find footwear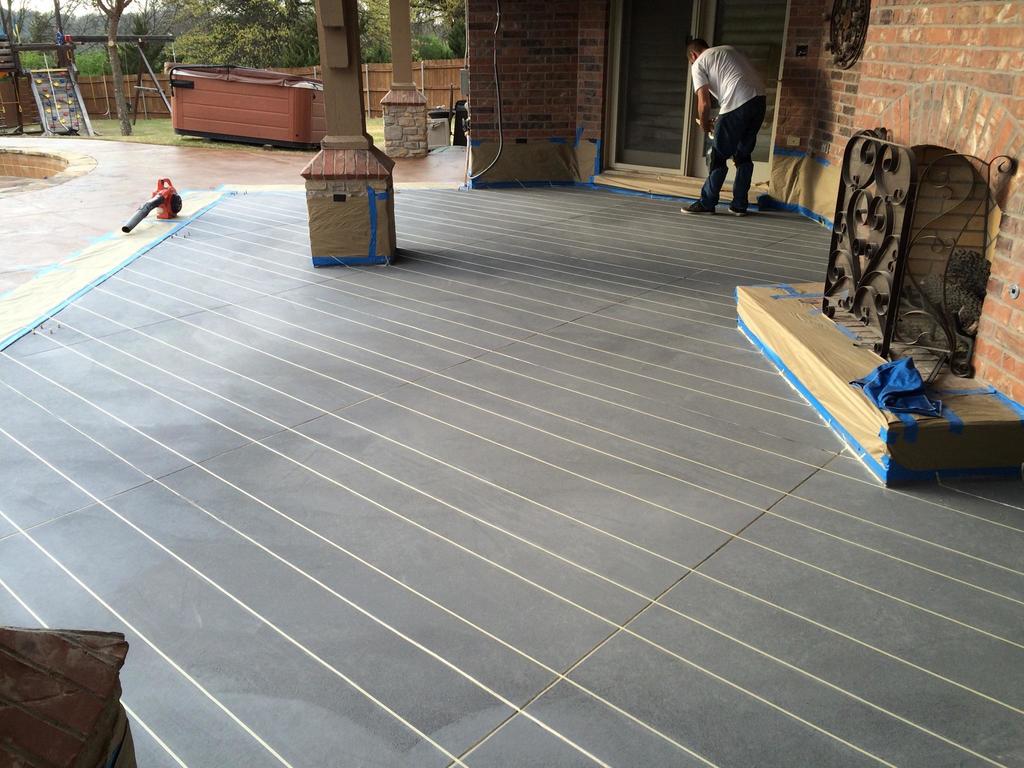
bbox=(725, 200, 742, 217)
